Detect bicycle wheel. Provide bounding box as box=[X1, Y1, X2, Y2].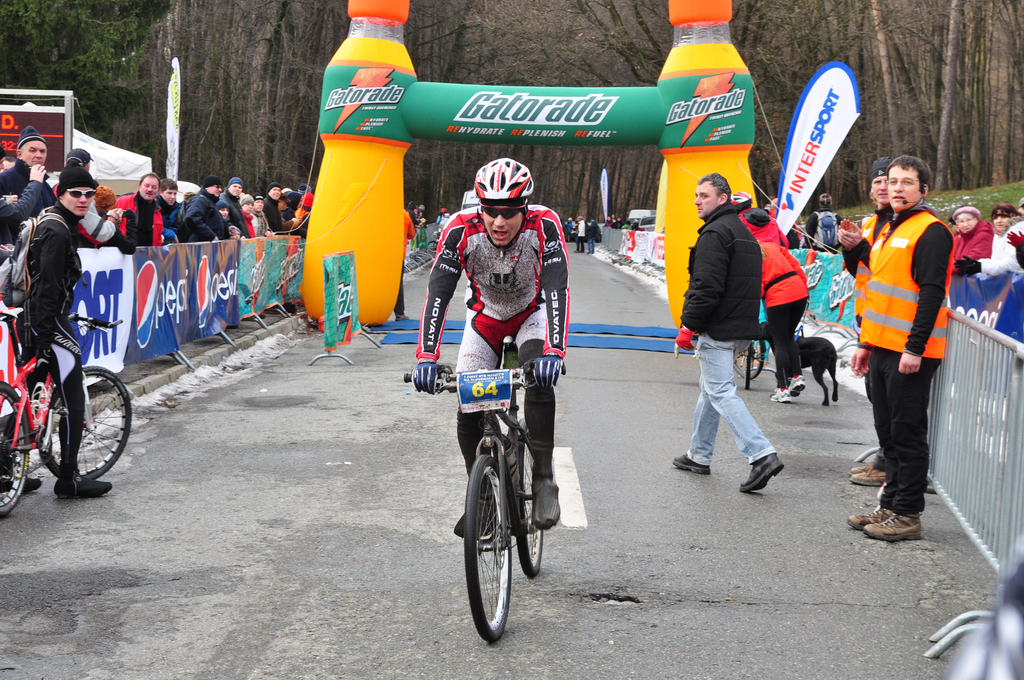
box=[0, 384, 28, 518].
